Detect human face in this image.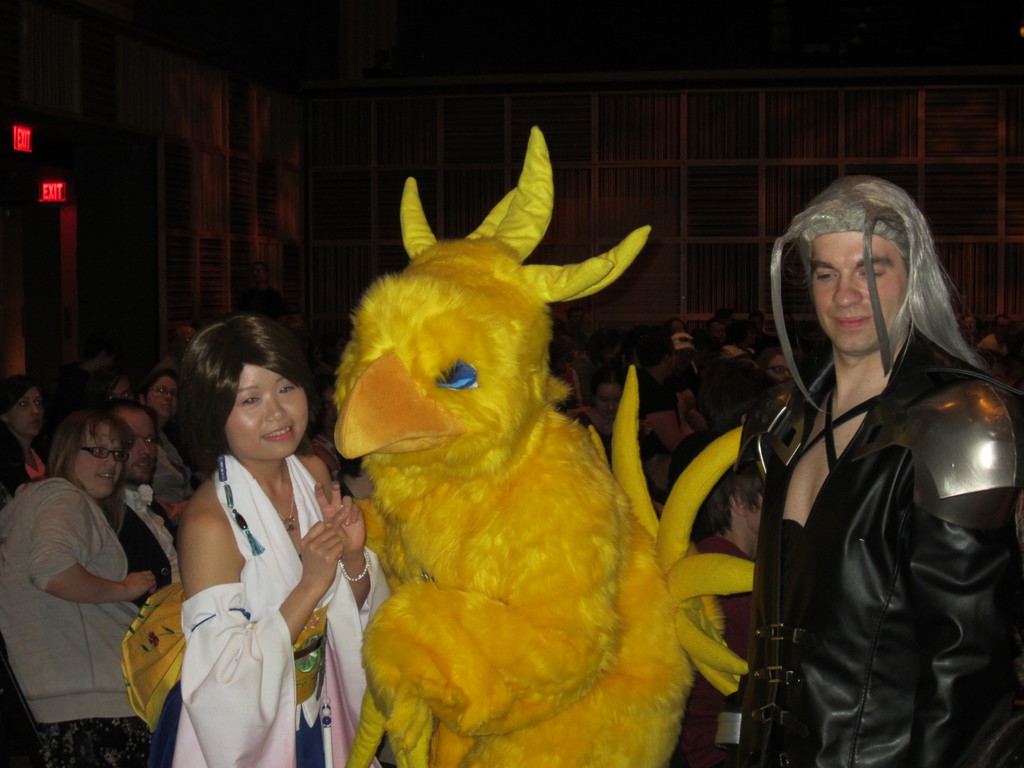
Detection: region(750, 487, 764, 532).
